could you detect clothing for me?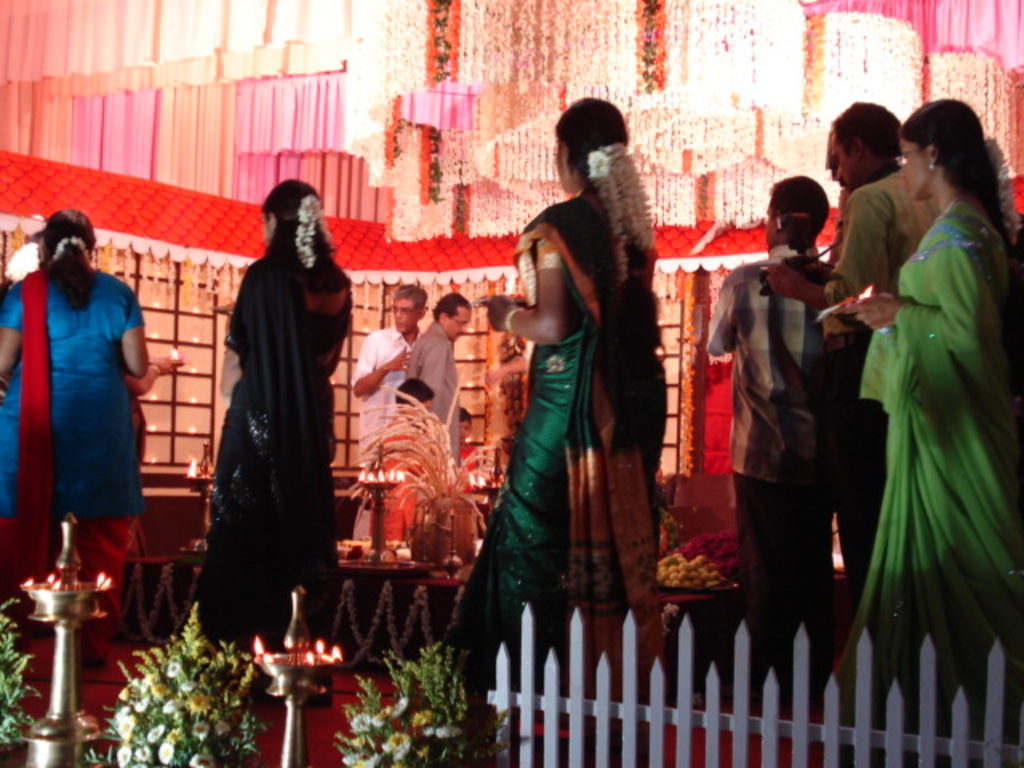
Detection result: [822, 165, 942, 634].
